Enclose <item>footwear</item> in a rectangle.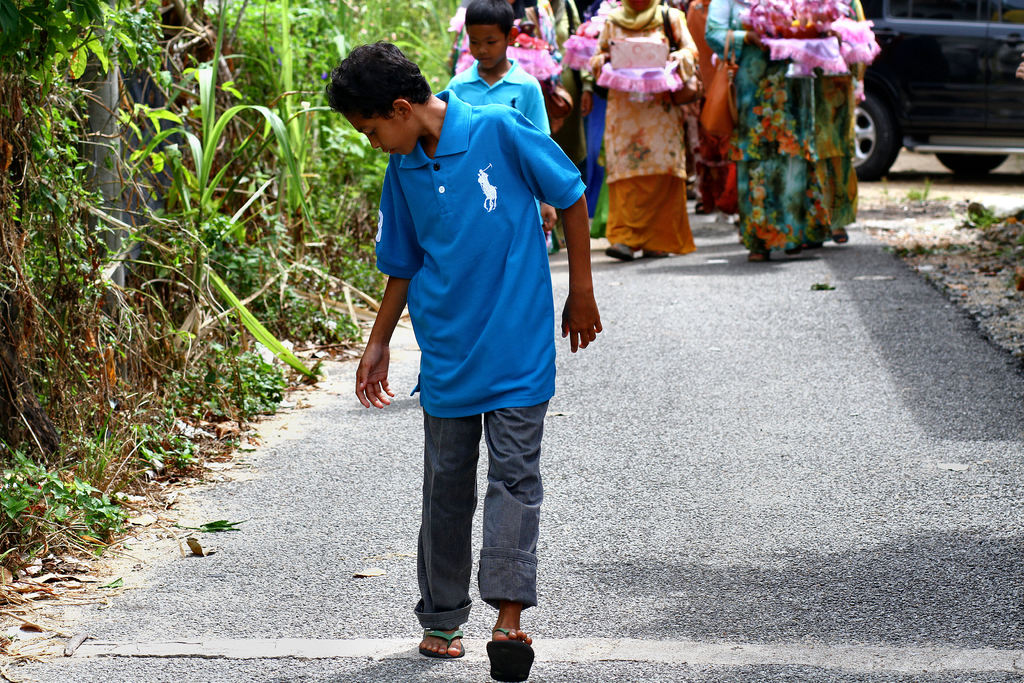
484, 627, 537, 682.
